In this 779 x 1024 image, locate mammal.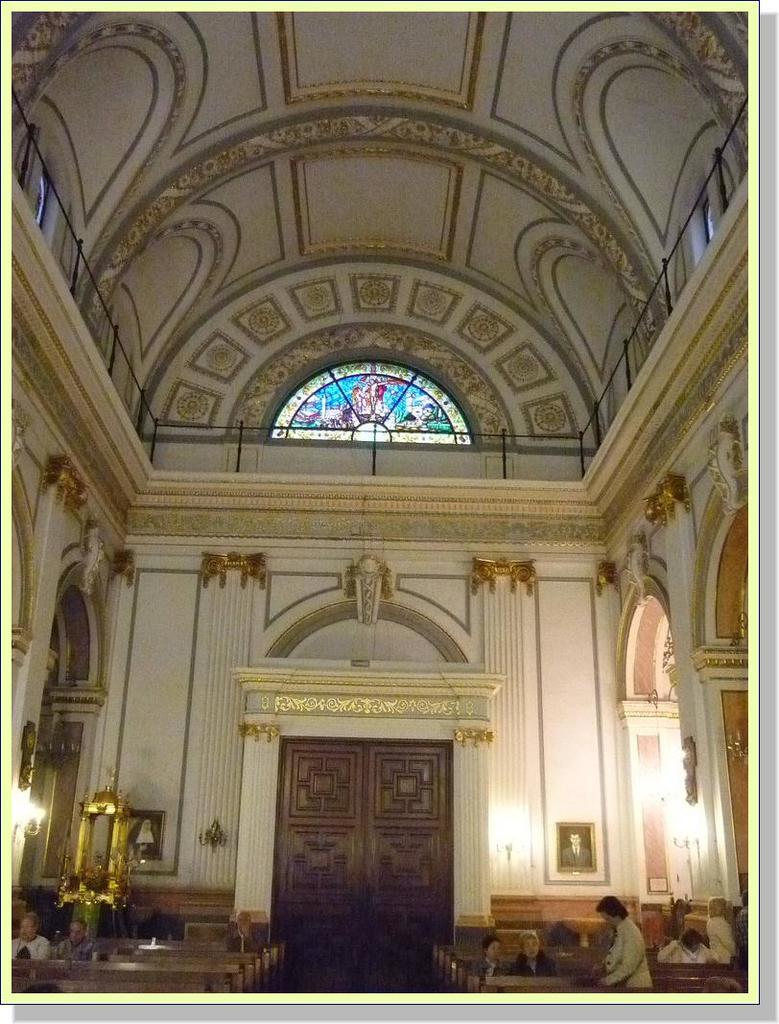
Bounding box: 134,819,158,858.
